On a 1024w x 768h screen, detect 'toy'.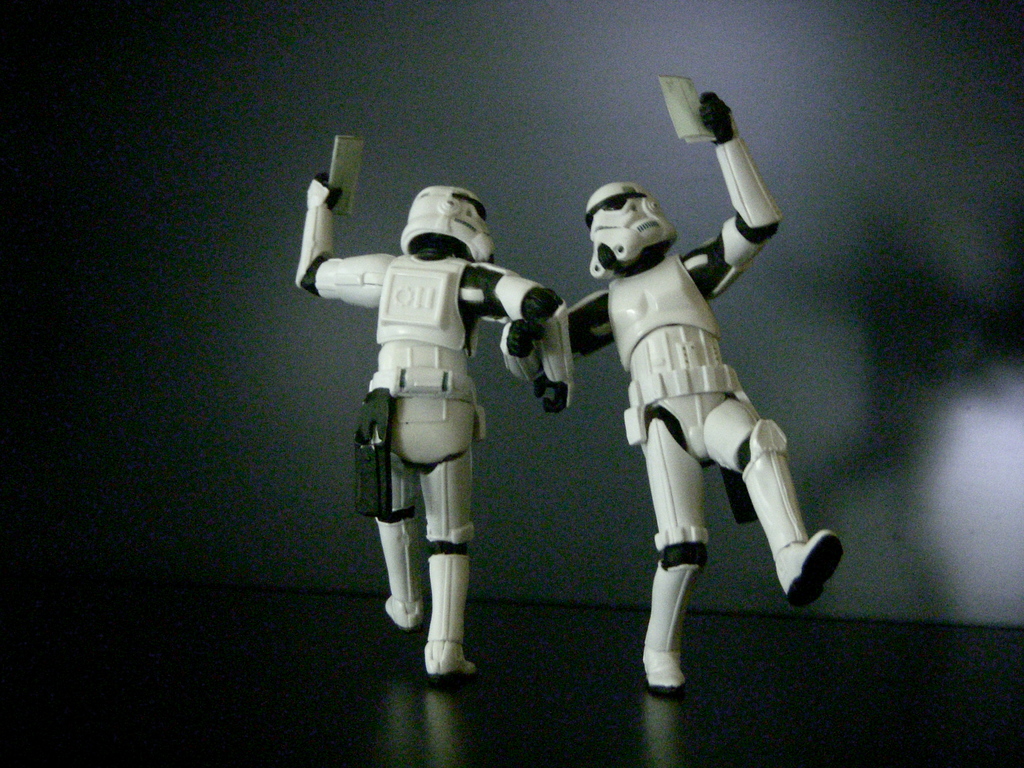
region(296, 153, 587, 650).
